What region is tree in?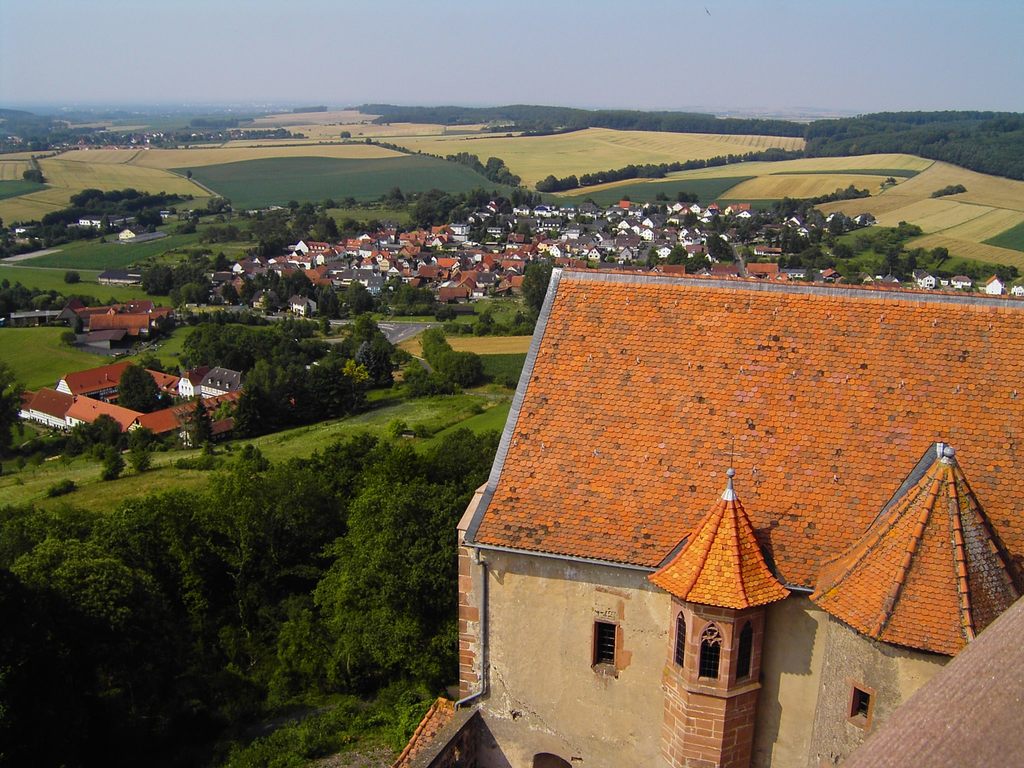
select_region(380, 186, 404, 212).
